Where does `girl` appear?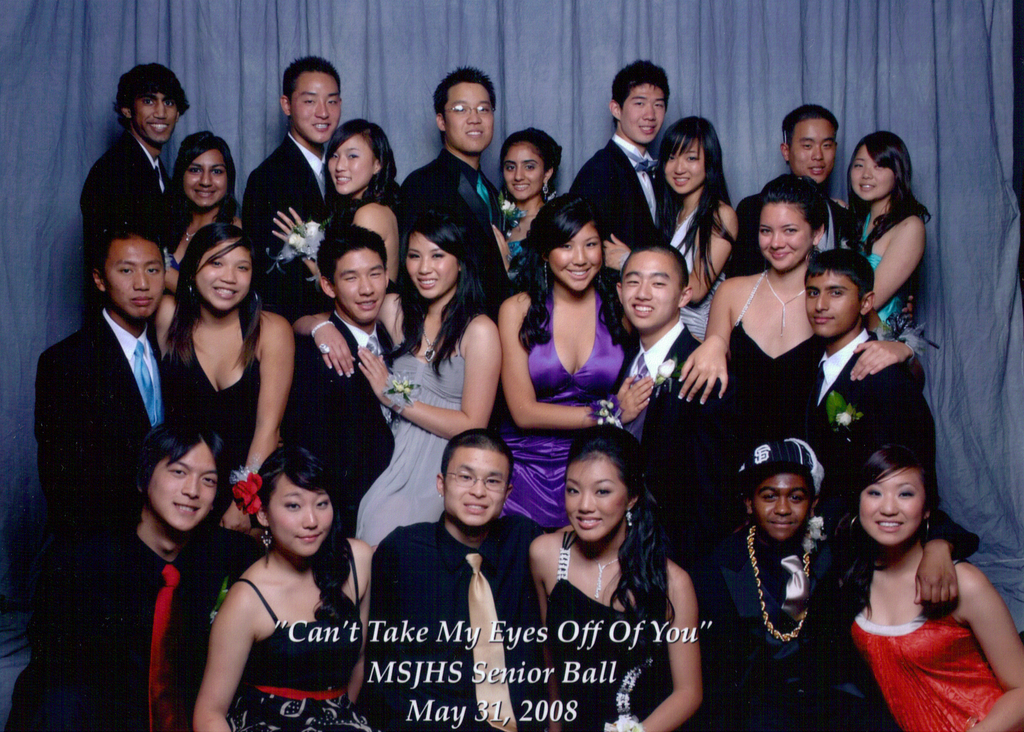
Appears at 676 171 924 508.
